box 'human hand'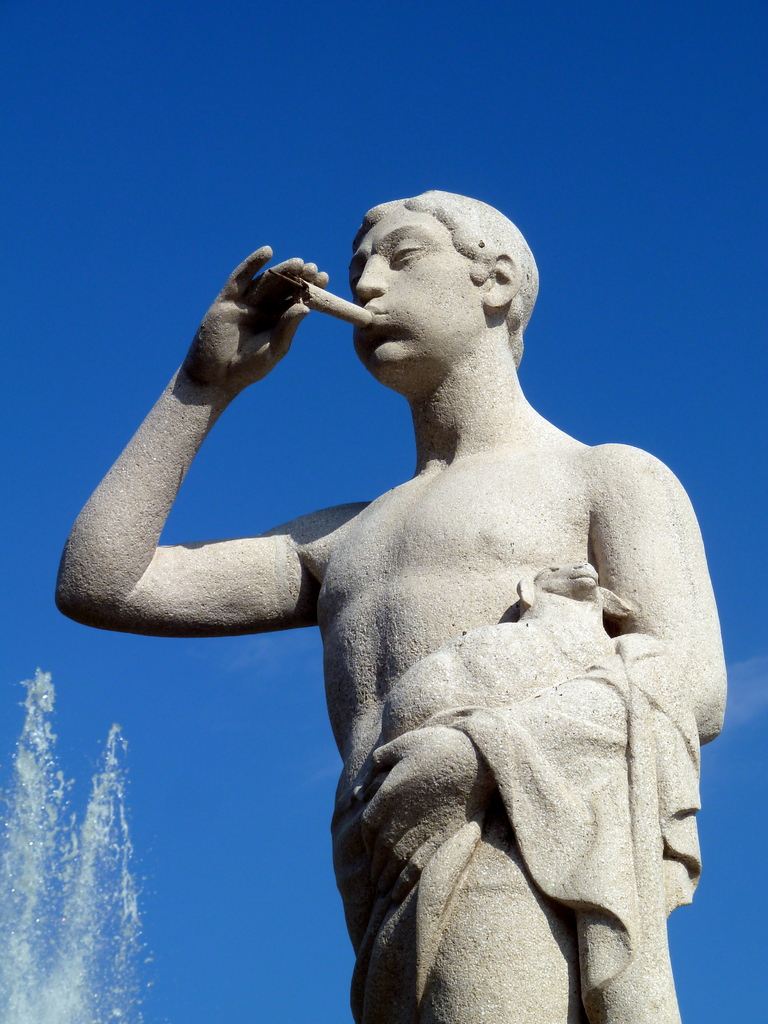
(left=147, top=260, right=340, bottom=420)
